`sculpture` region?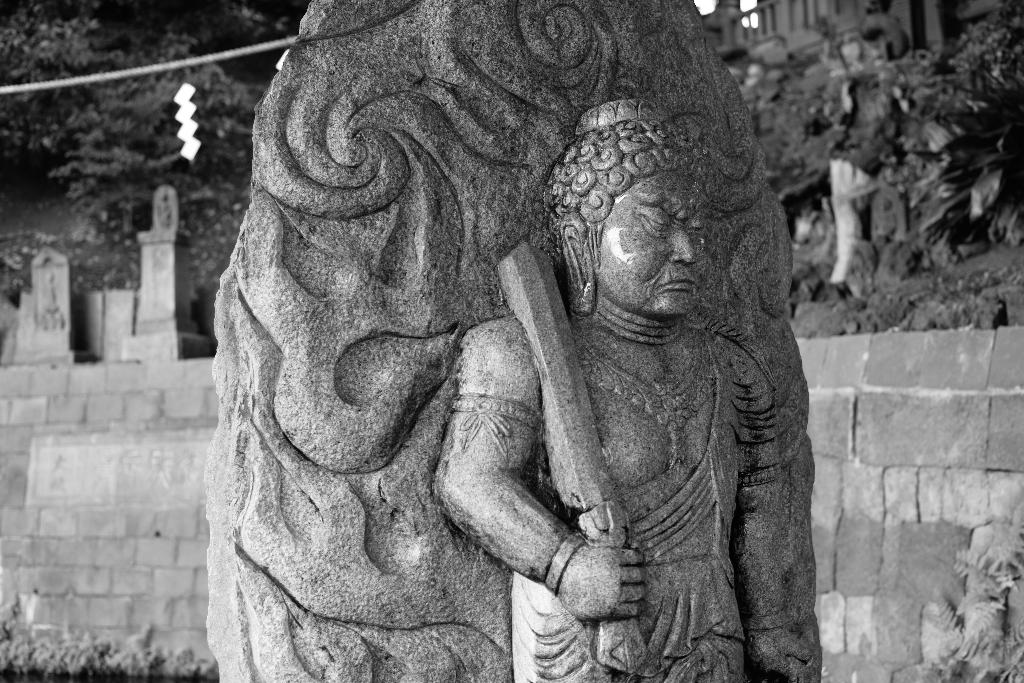
left=171, top=4, right=870, bottom=671
